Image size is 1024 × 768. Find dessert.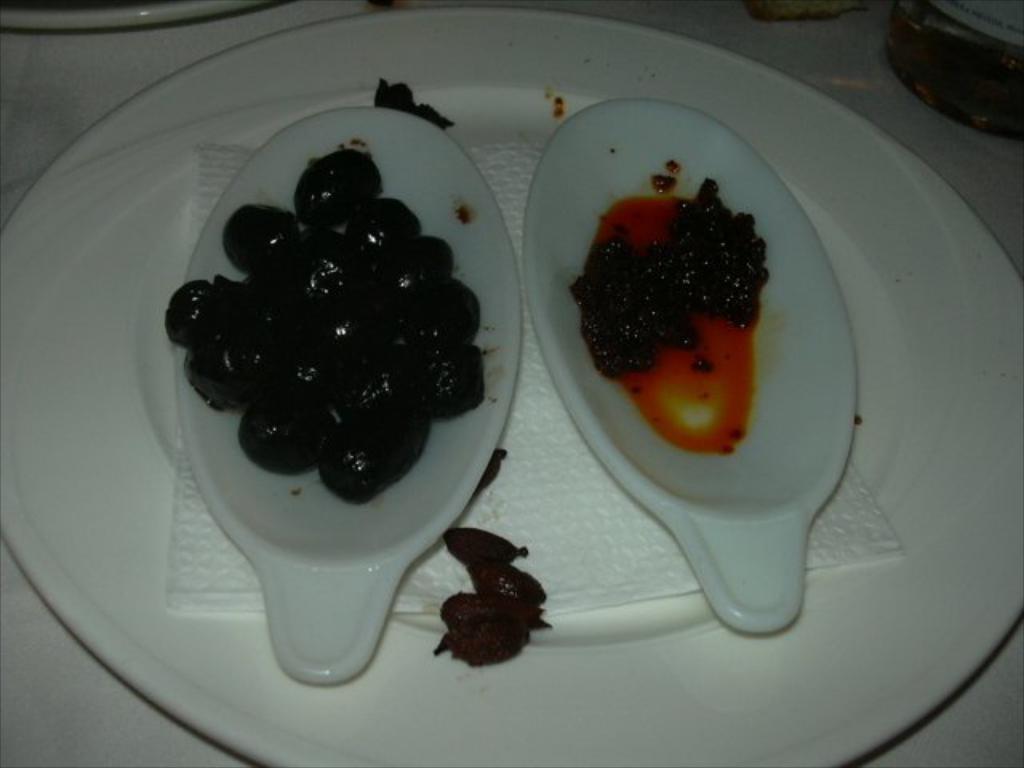
BBox(165, 150, 482, 499).
